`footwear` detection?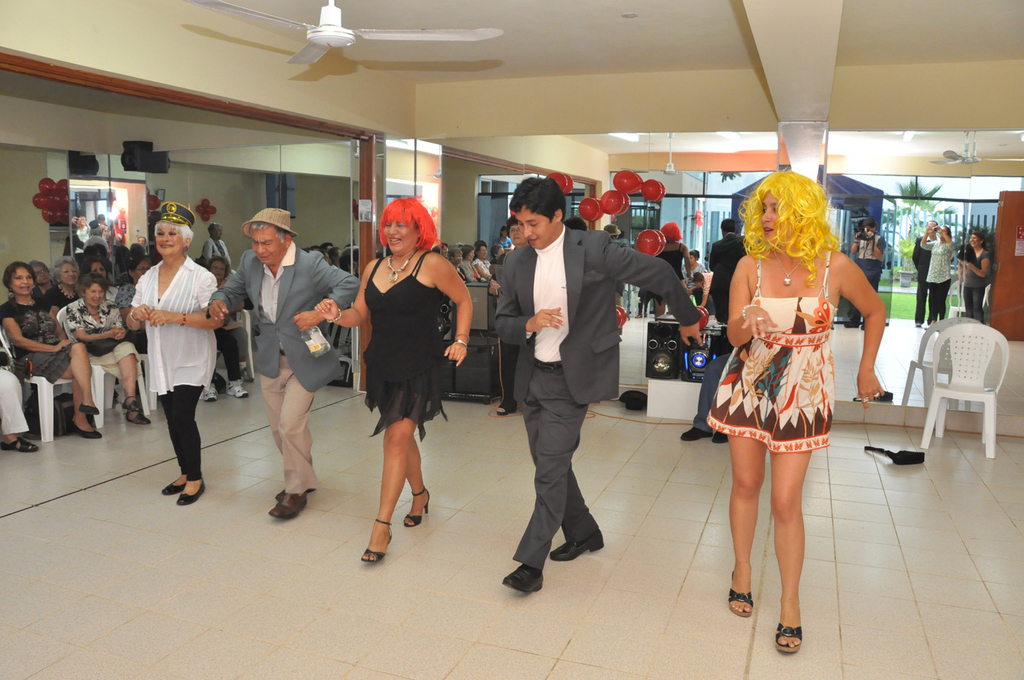
x1=119 y1=392 x2=141 y2=410
